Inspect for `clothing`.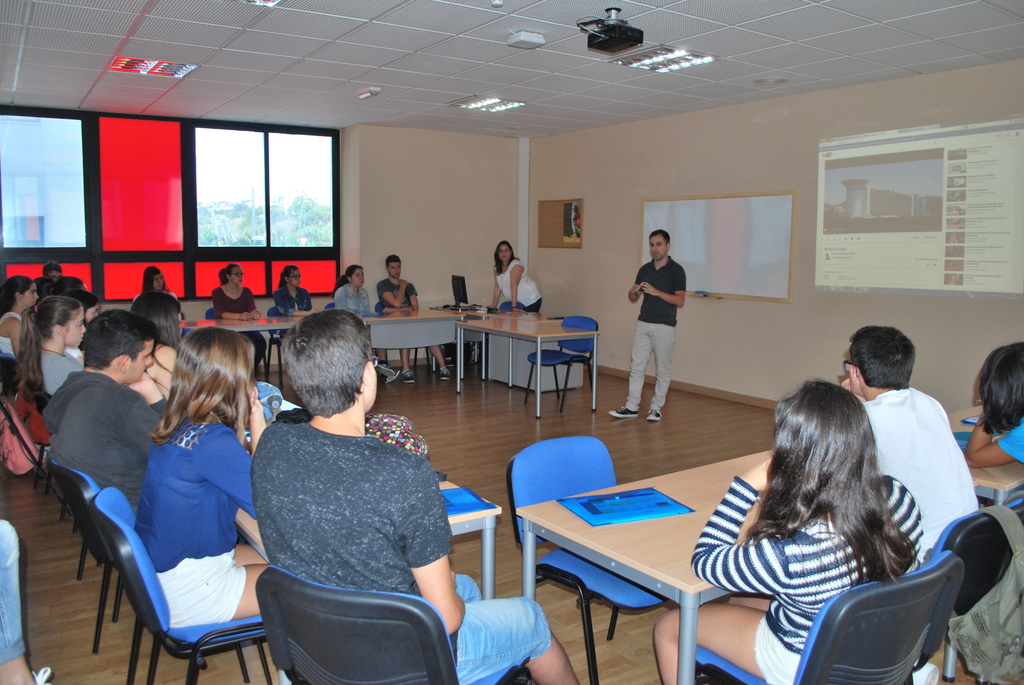
Inspection: [0, 516, 27, 671].
